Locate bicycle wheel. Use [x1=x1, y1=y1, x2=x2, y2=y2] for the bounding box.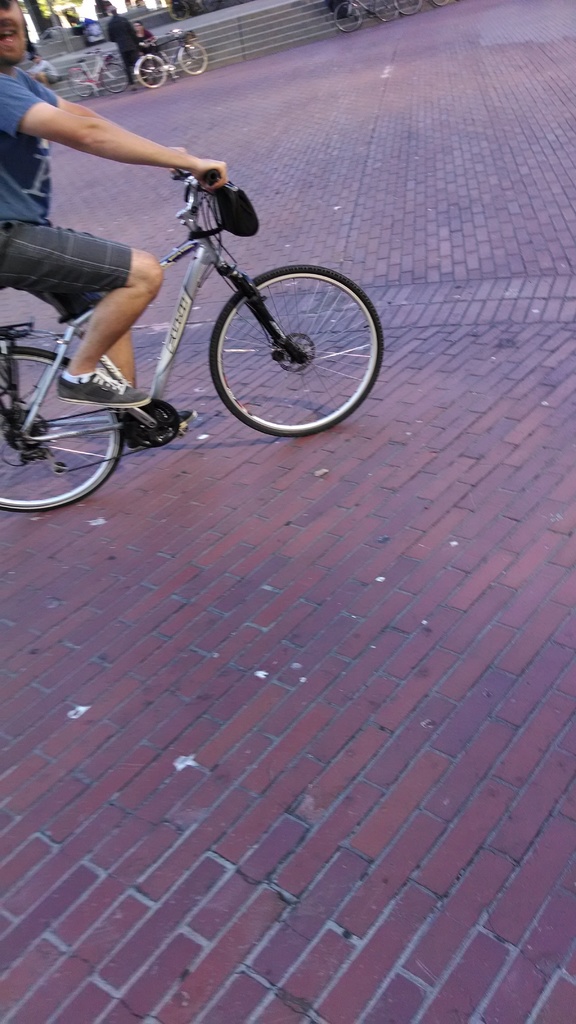
[x1=95, y1=63, x2=127, y2=95].
